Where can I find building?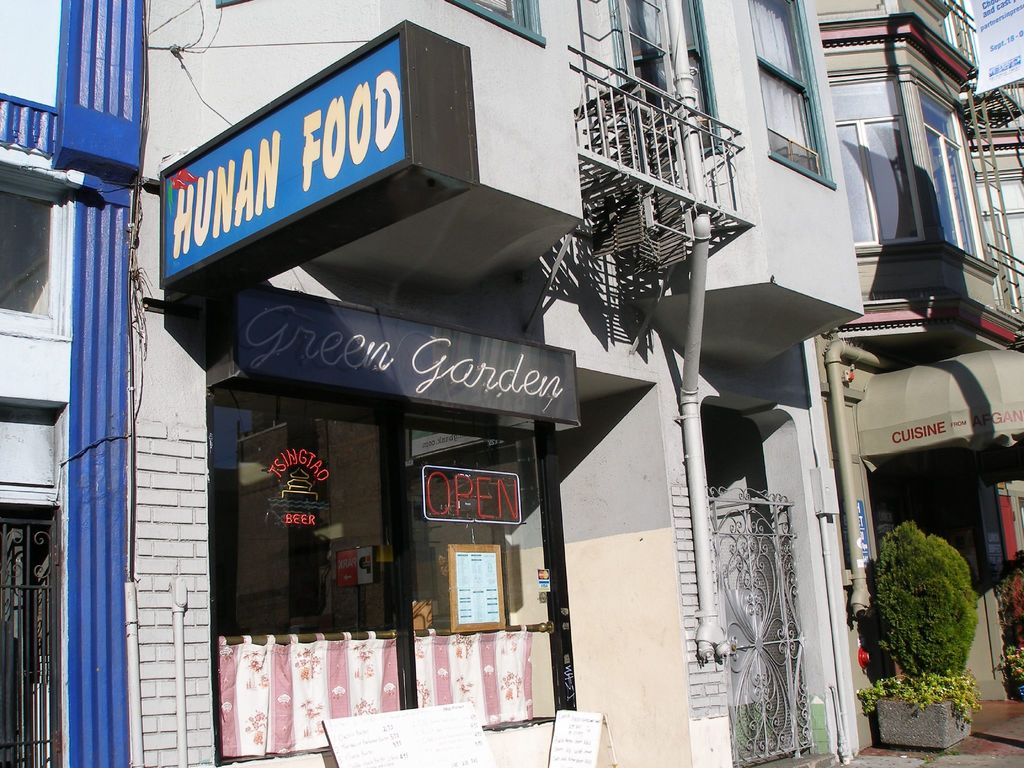
You can find it at select_region(808, 0, 1023, 755).
